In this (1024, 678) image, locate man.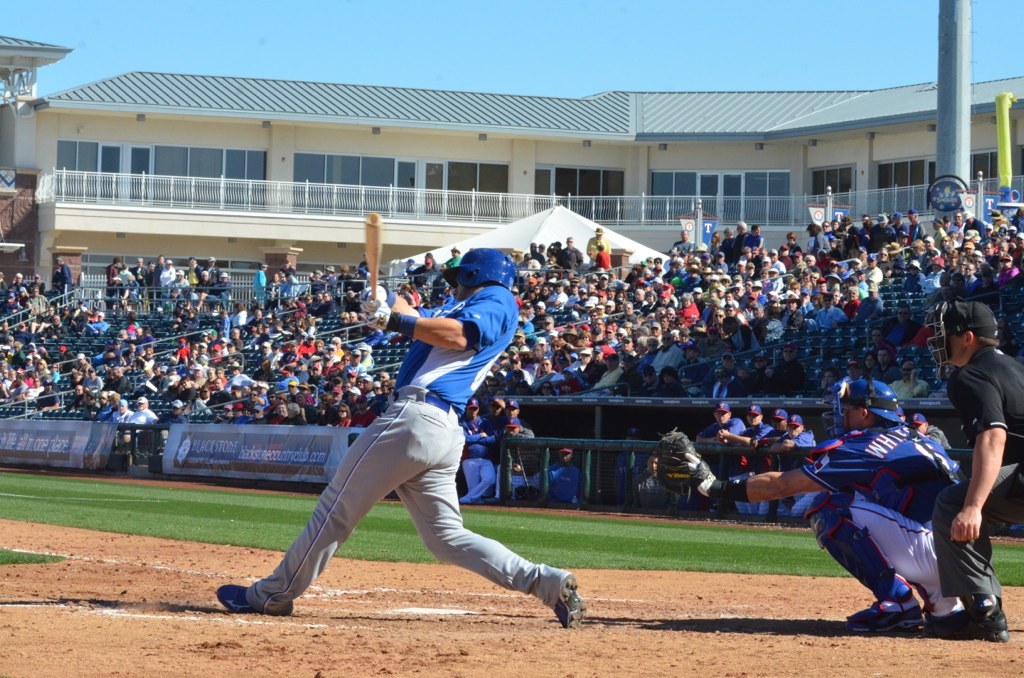
Bounding box: bbox=[591, 245, 612, 269].
